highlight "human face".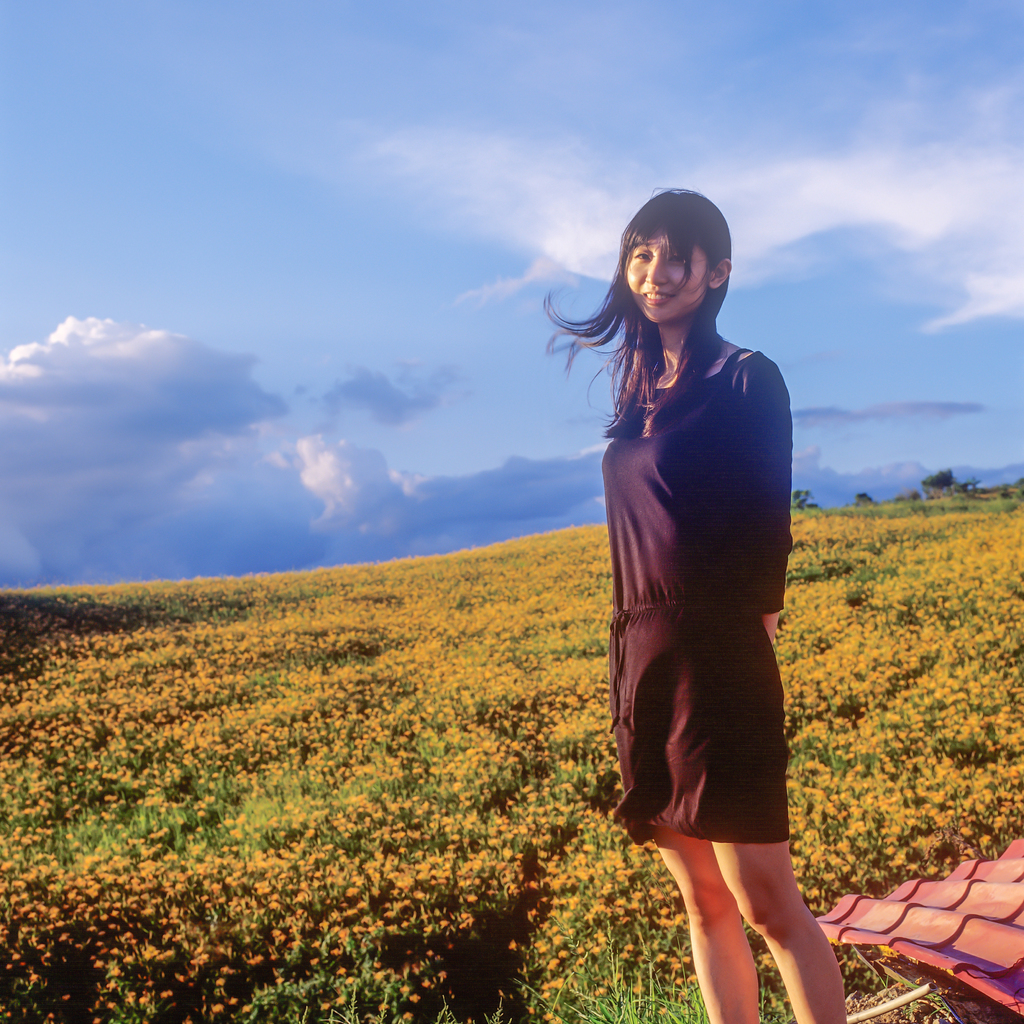
Highlighted region: [622, 234, 710, 328].
